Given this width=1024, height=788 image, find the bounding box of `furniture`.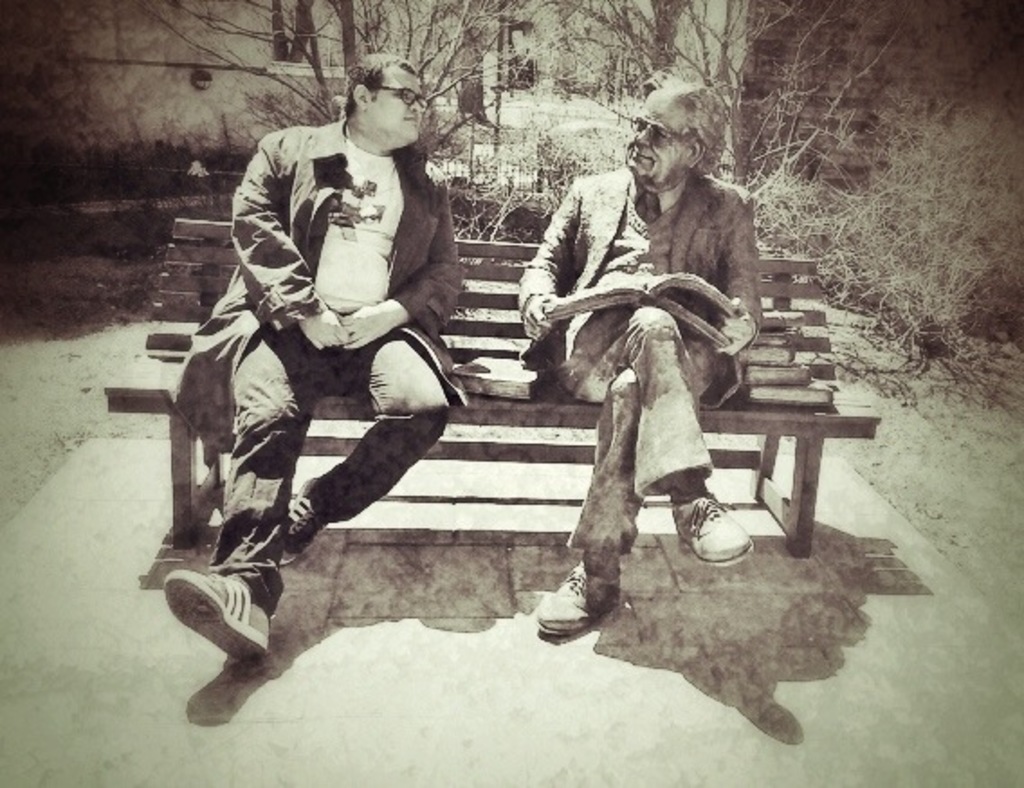
detection(96, 218, 880, 557).
